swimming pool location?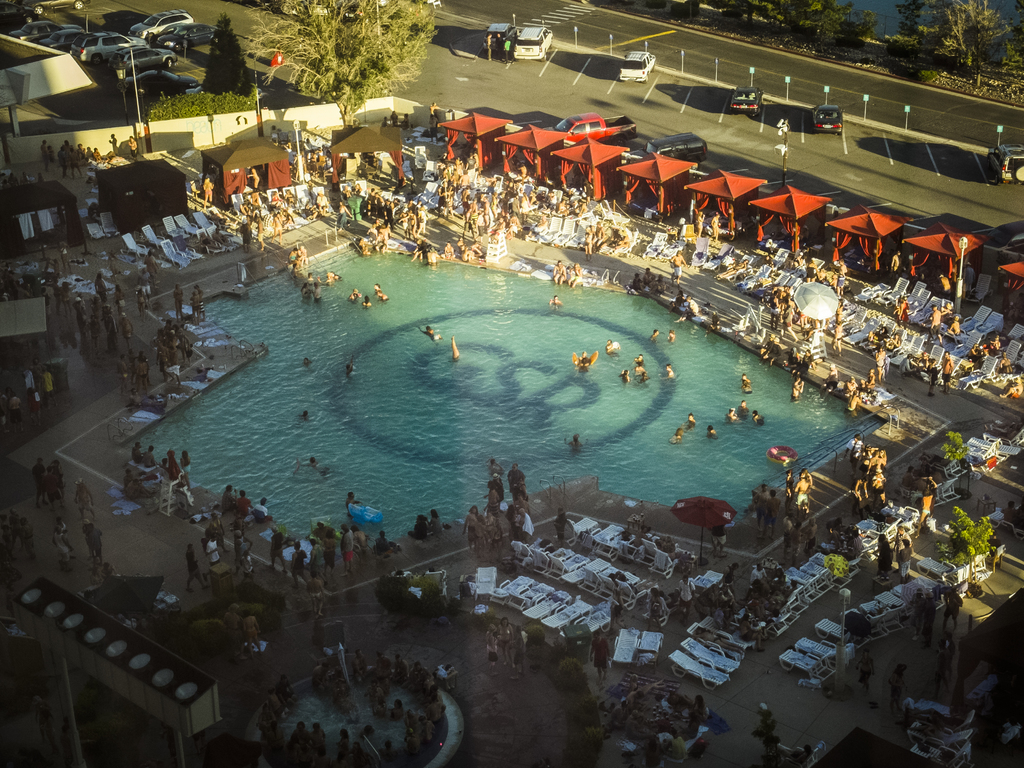
x1=173, y1=267, x2=827, y2=569
